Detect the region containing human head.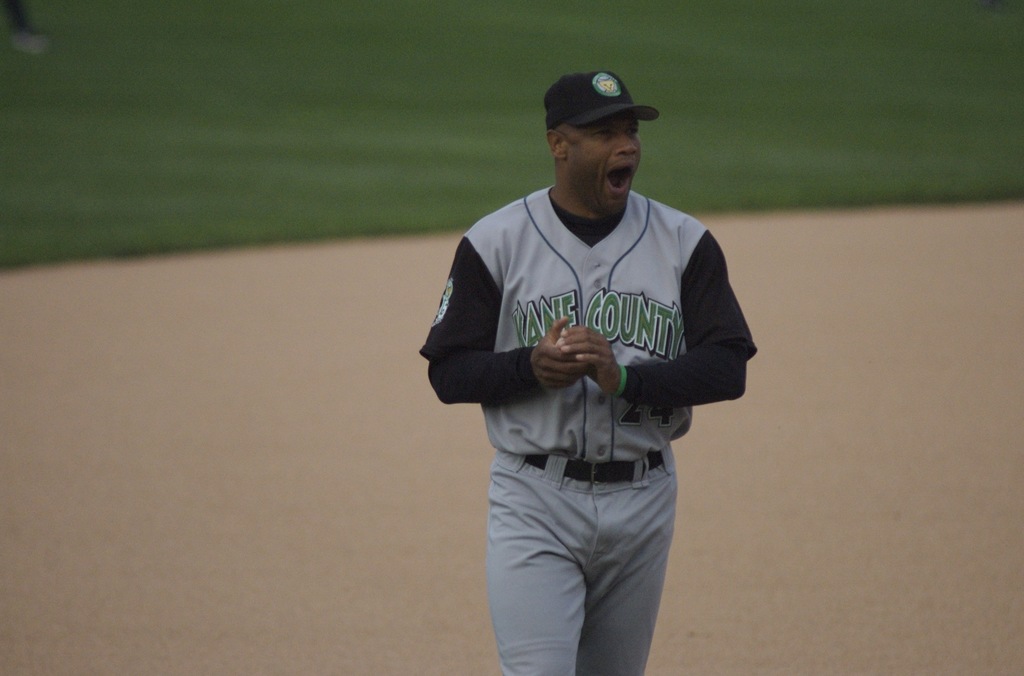
531,56,658,205.
